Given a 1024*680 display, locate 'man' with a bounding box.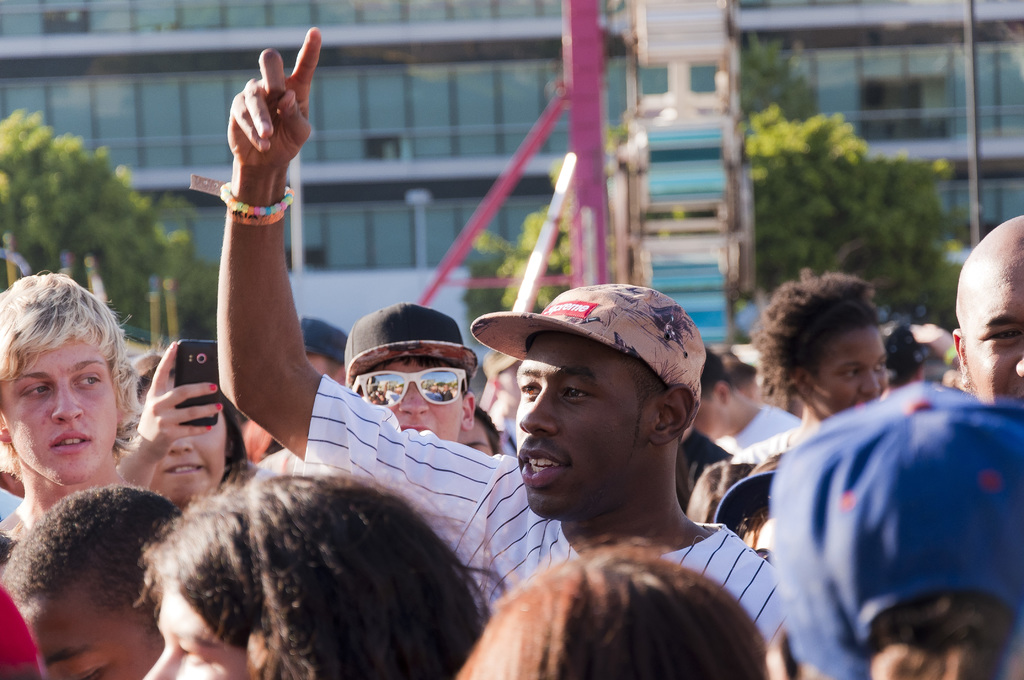
Located: [x1=343, y1=301, x2=477, y2=441].
